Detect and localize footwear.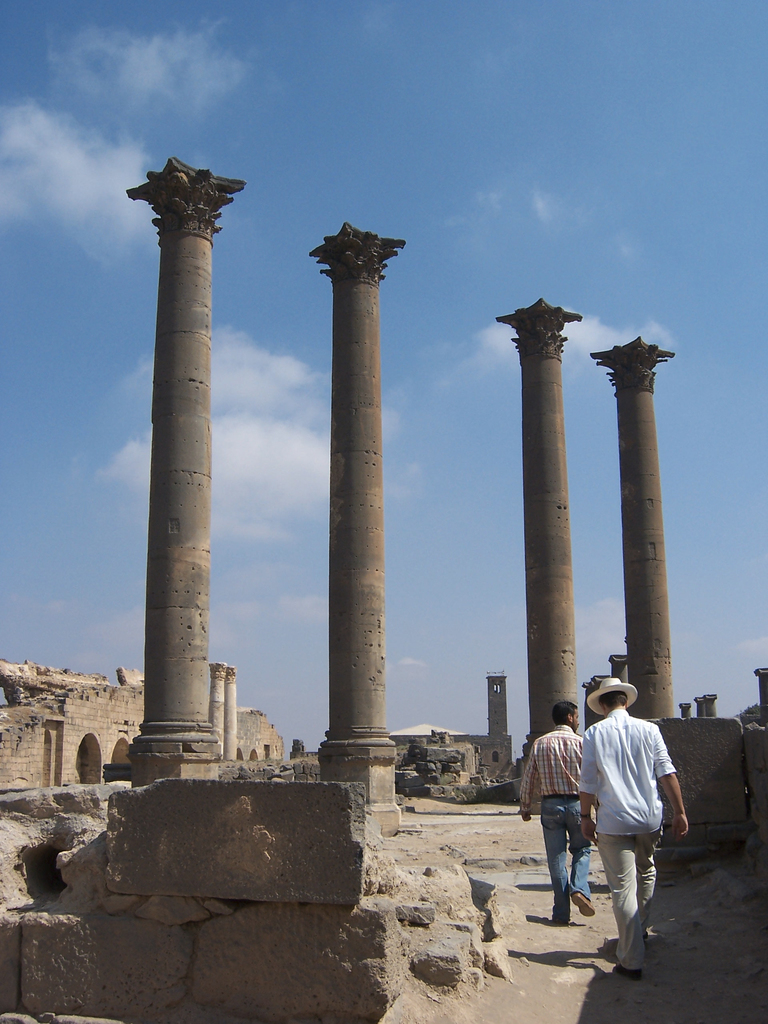
Localized at <region>550, 916, 569, 927</region>.
